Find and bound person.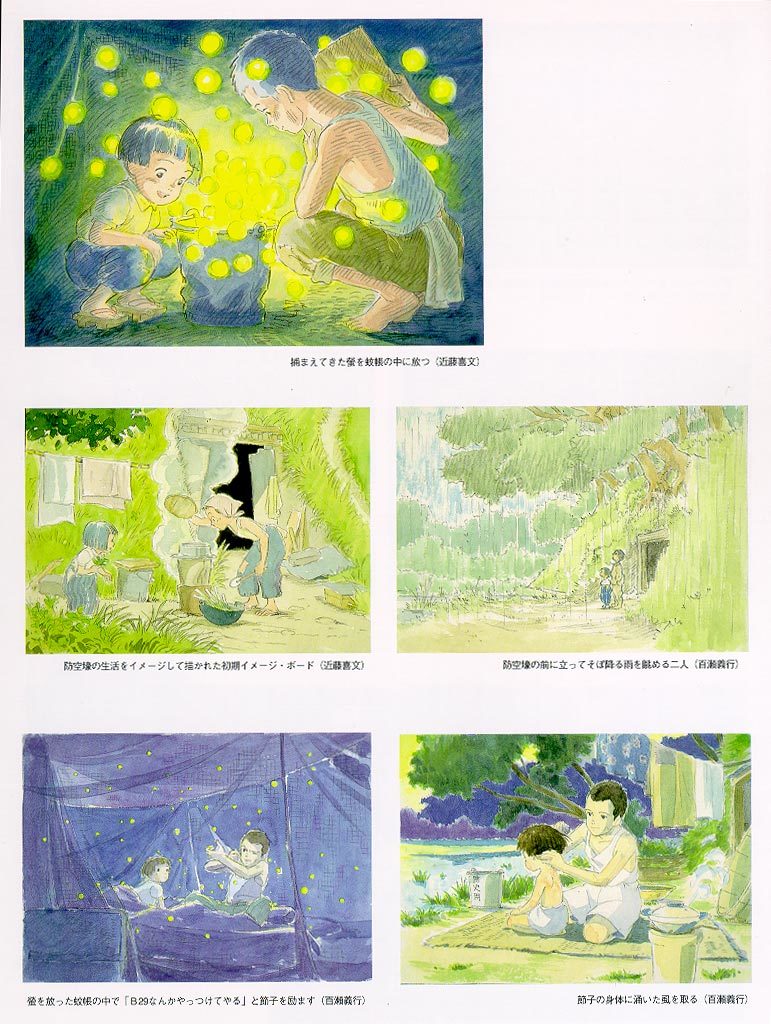
Bound: <box>200,491,287,613</box>.
